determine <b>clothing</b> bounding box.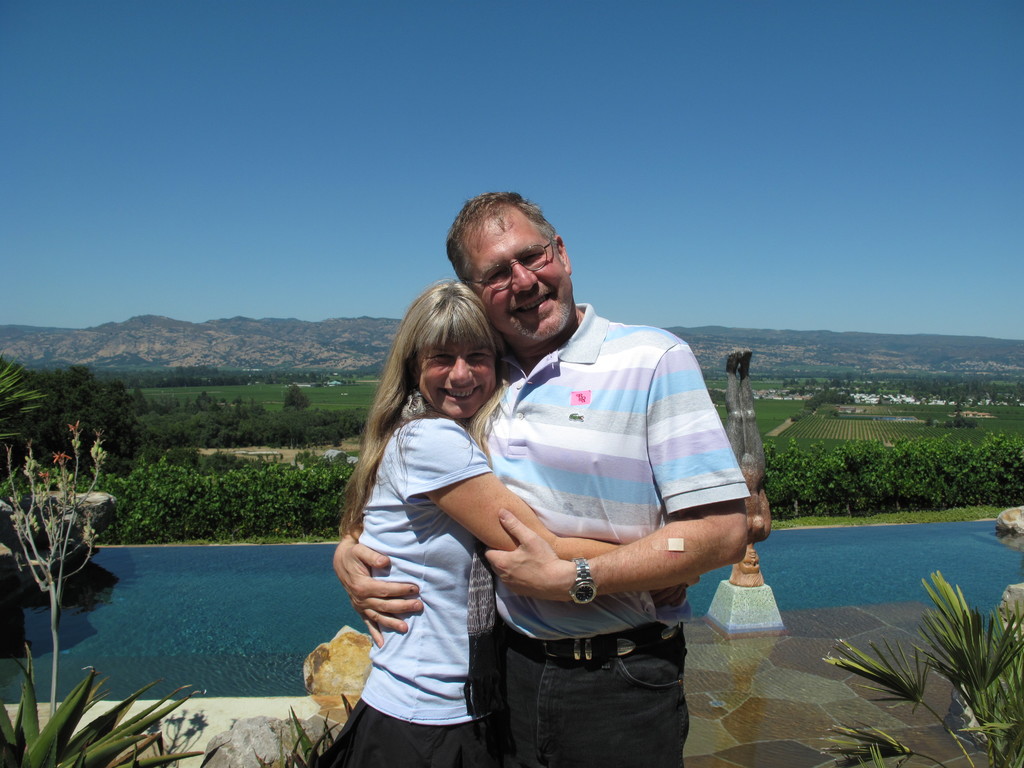
Determined: 463, 303, 756, 767.
